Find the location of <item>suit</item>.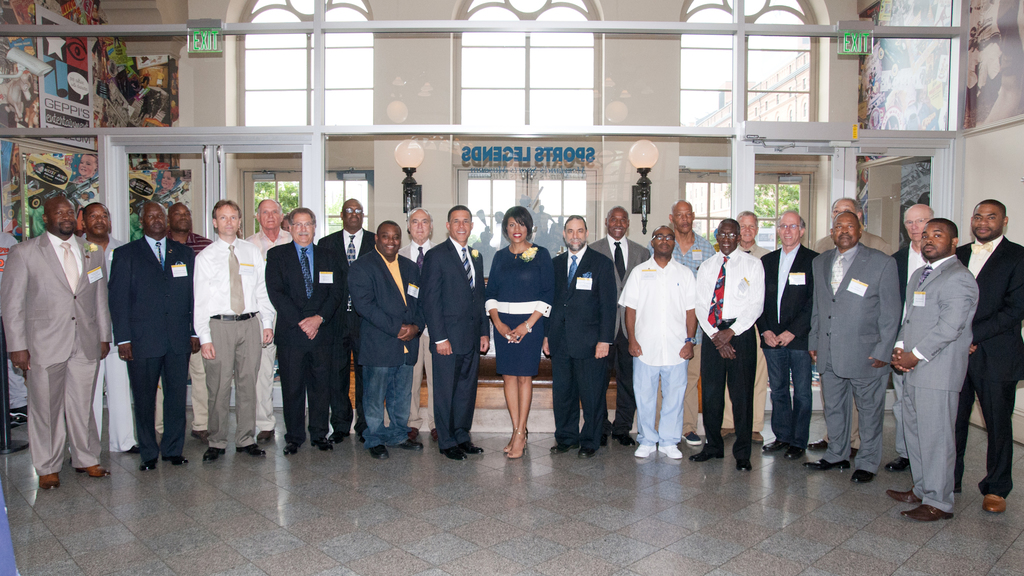
Location: Rect(106, 189, 182, 471).
